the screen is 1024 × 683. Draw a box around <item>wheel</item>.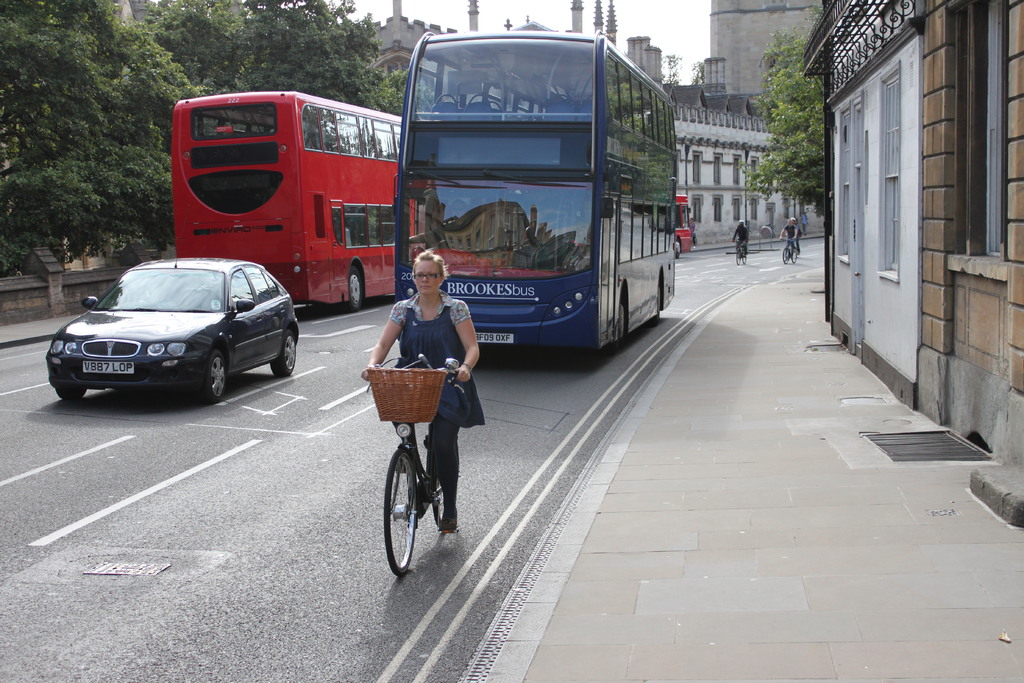
<box>780,247,789,265</box>.
